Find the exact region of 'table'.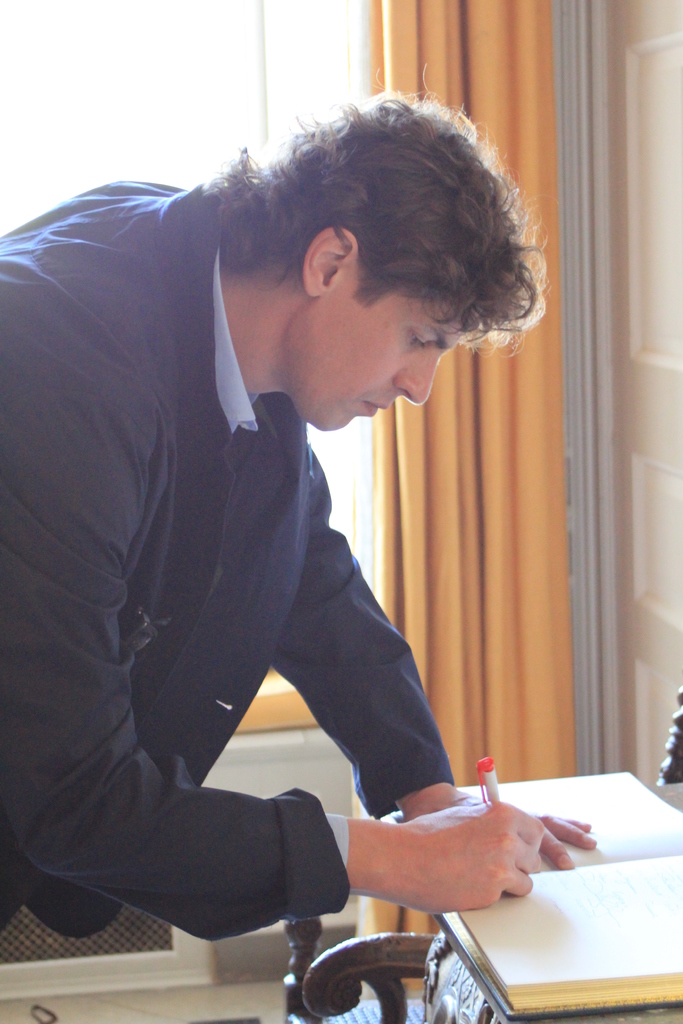
Exact region: BBox(417, 774, 682, 1023).
